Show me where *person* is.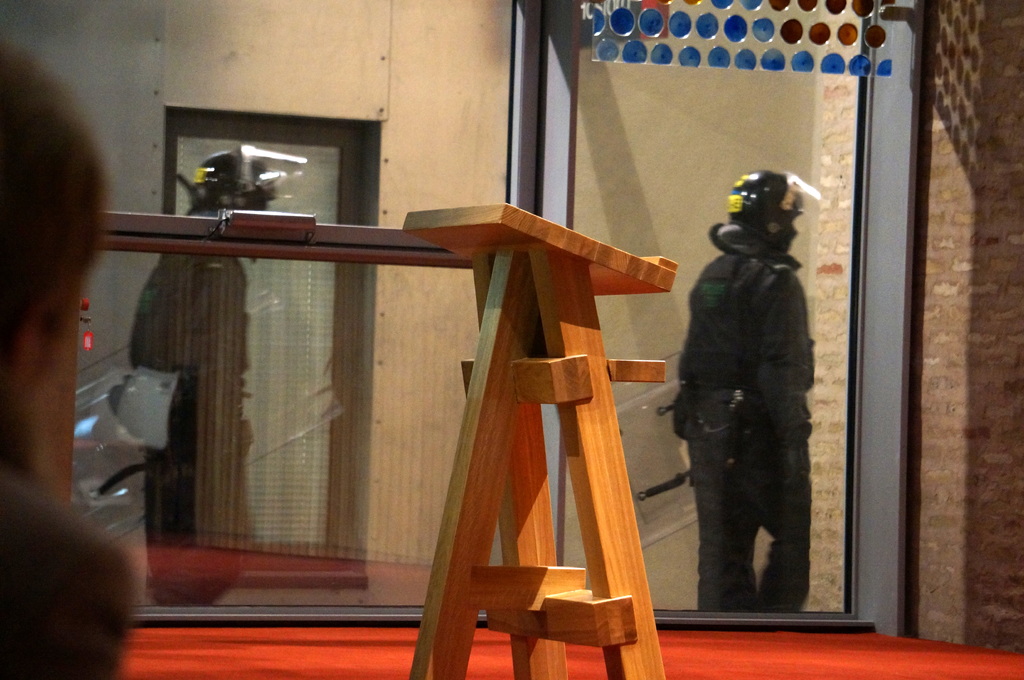
*person* is at [x1=661, y1=164, x2=809, y2=610].
